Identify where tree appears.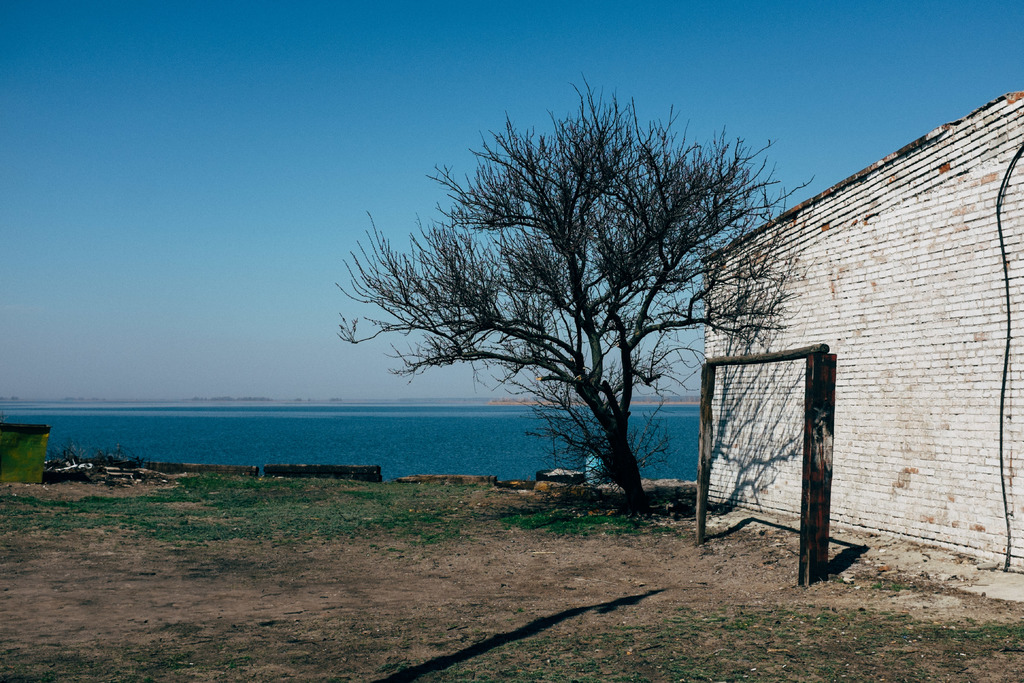
Appears at [329, 70, 816, 523].
